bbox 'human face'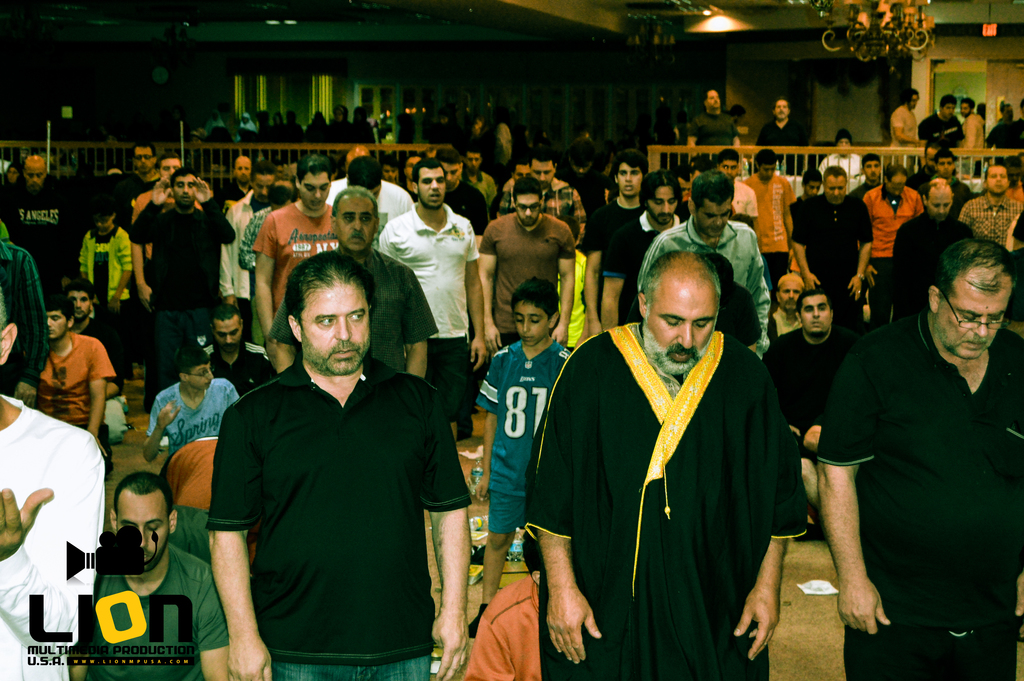
locate(826, 177, 846, 204)
